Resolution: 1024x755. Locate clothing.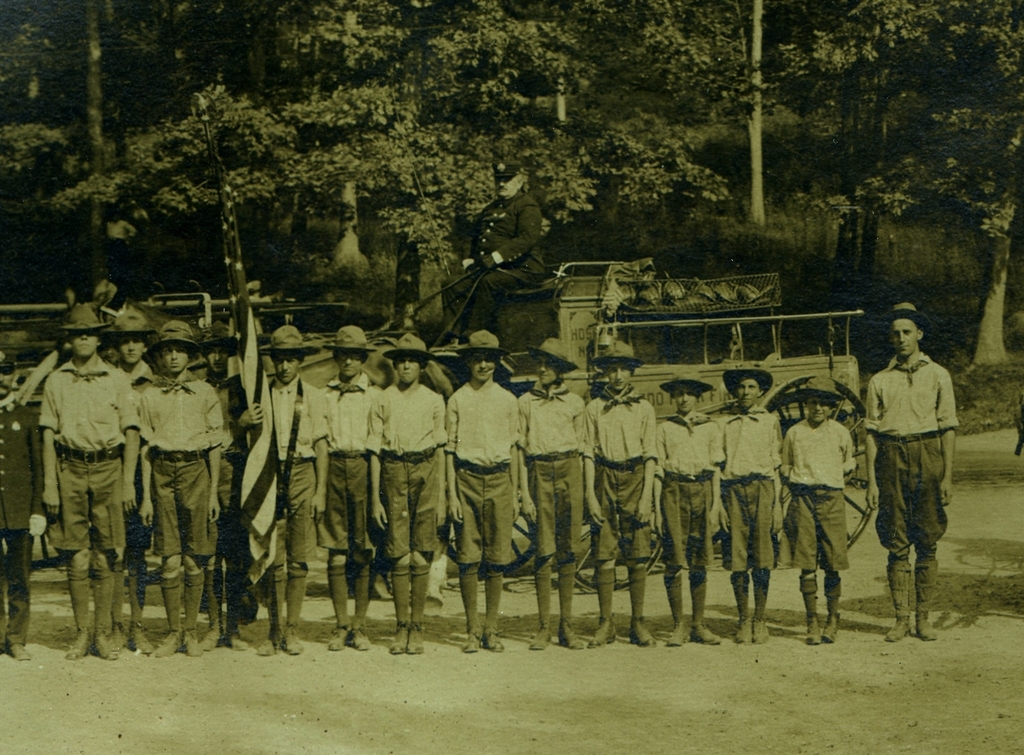
[129, 355, 230, 580].
